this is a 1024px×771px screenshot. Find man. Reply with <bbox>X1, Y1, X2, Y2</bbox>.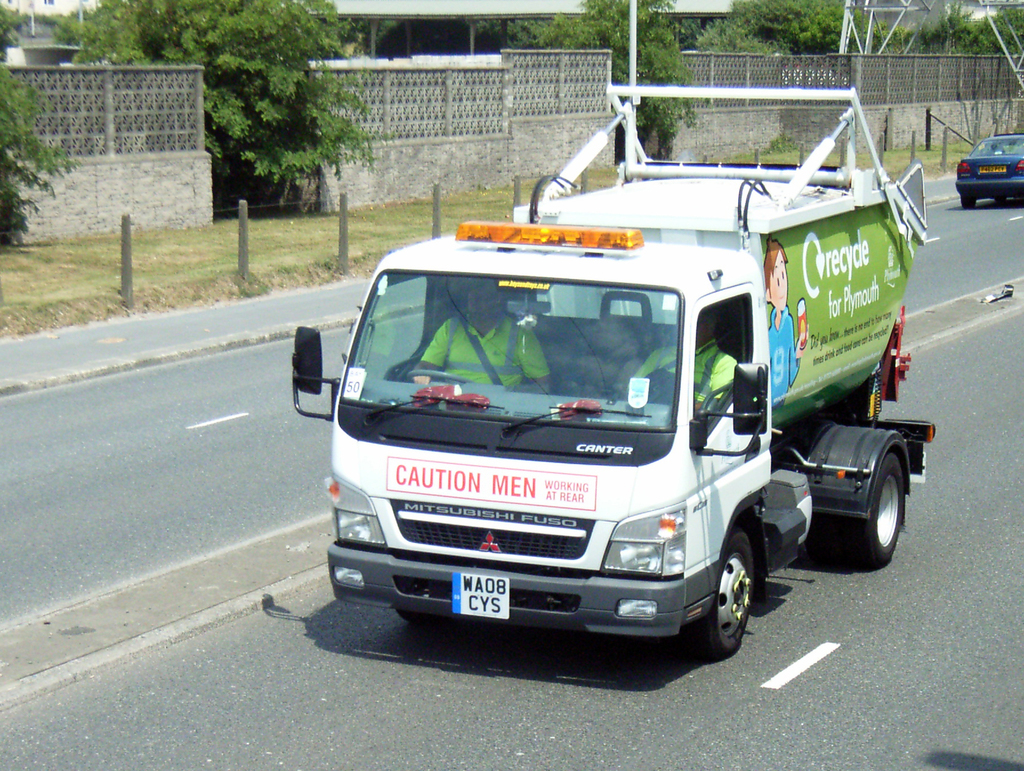
<bbox>422, 270, 551, 406</bbox>.
